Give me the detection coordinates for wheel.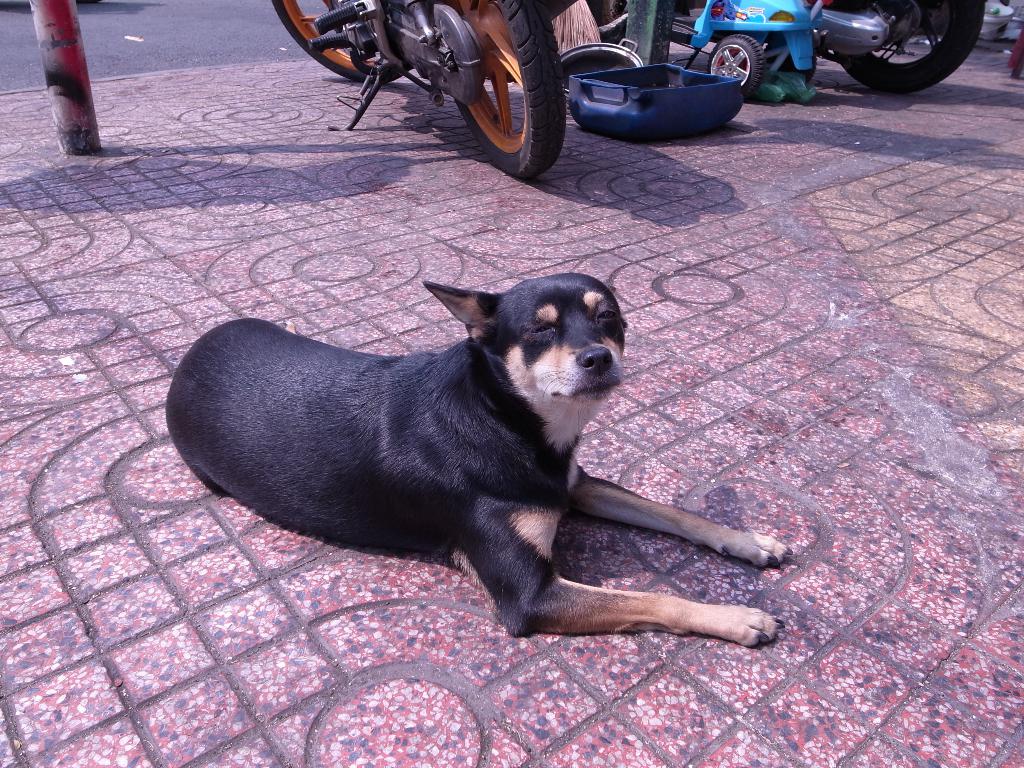
<box>271,0,408,84</box>.
